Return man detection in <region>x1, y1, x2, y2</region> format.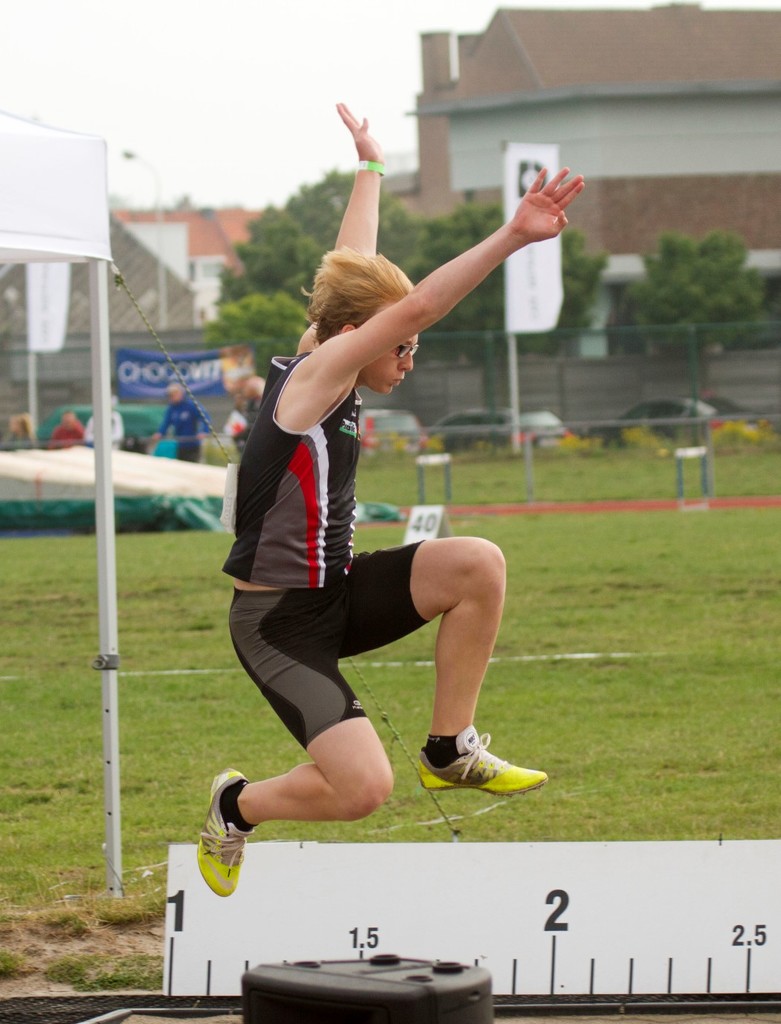
<region>158, 382, 205, 465</region>.
